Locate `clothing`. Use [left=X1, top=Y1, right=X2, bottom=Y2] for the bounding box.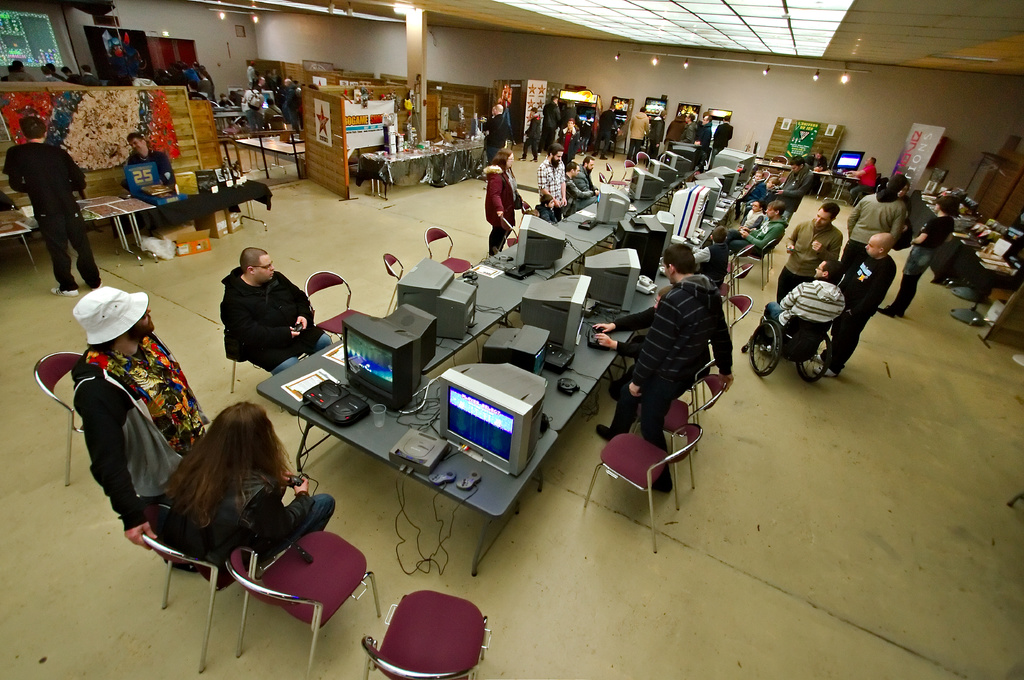
[left=711, top=123, right=735, bottom=163].
